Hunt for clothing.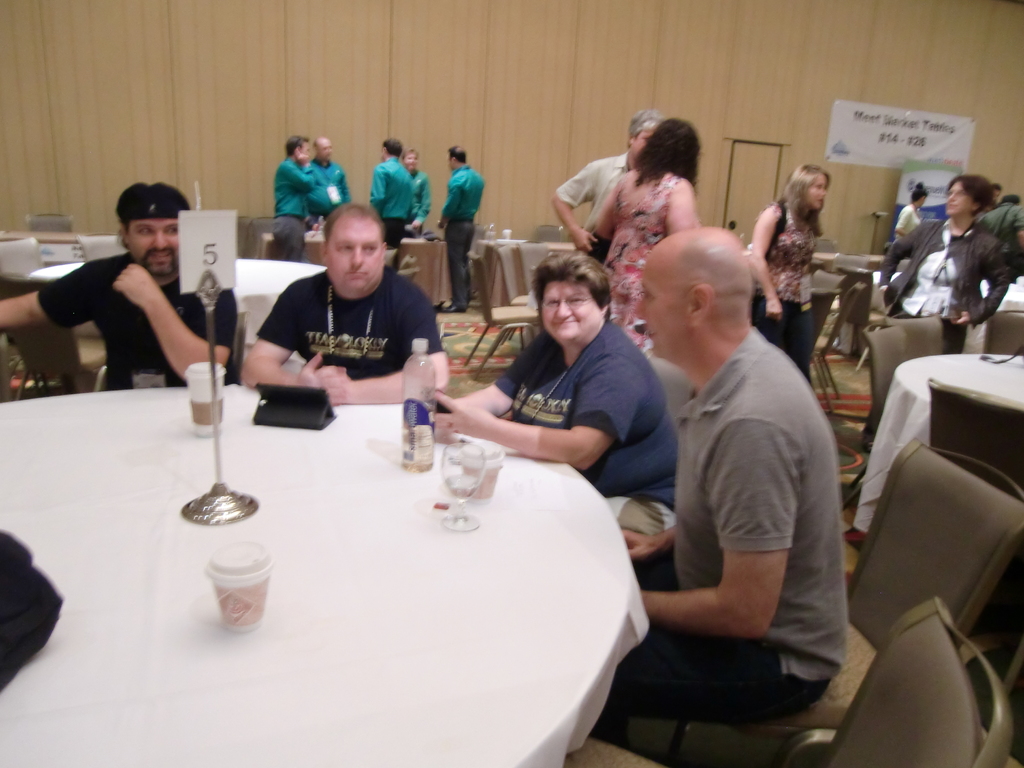
Hunted down at l=436, t=164, r=483, b=311.
